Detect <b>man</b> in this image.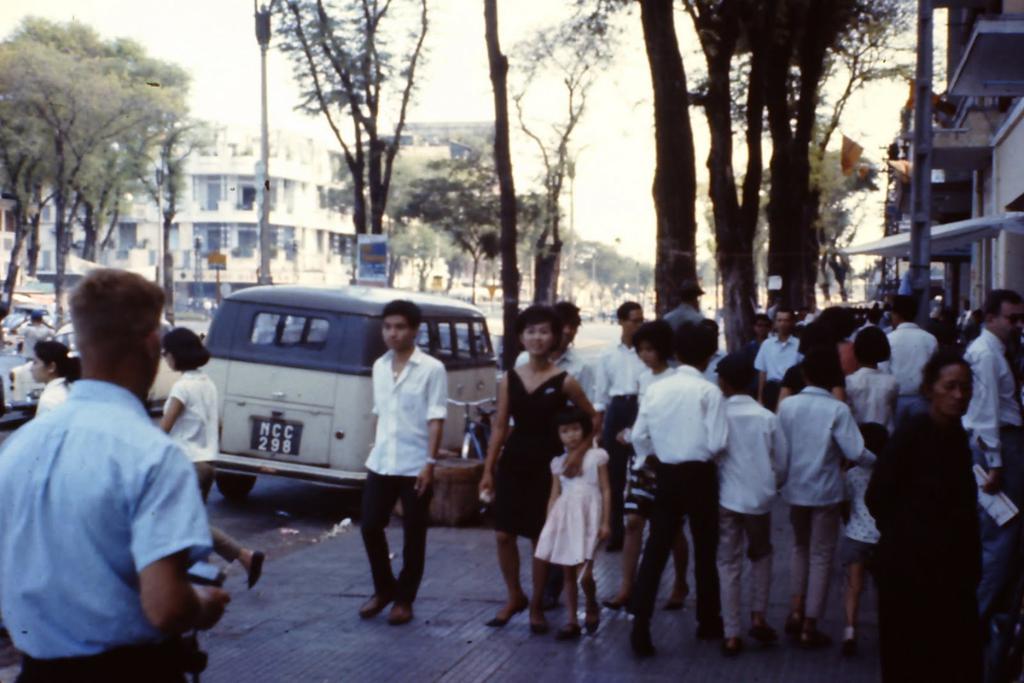
Detection: x1=12 y1=249 x2=236 y2=682.
